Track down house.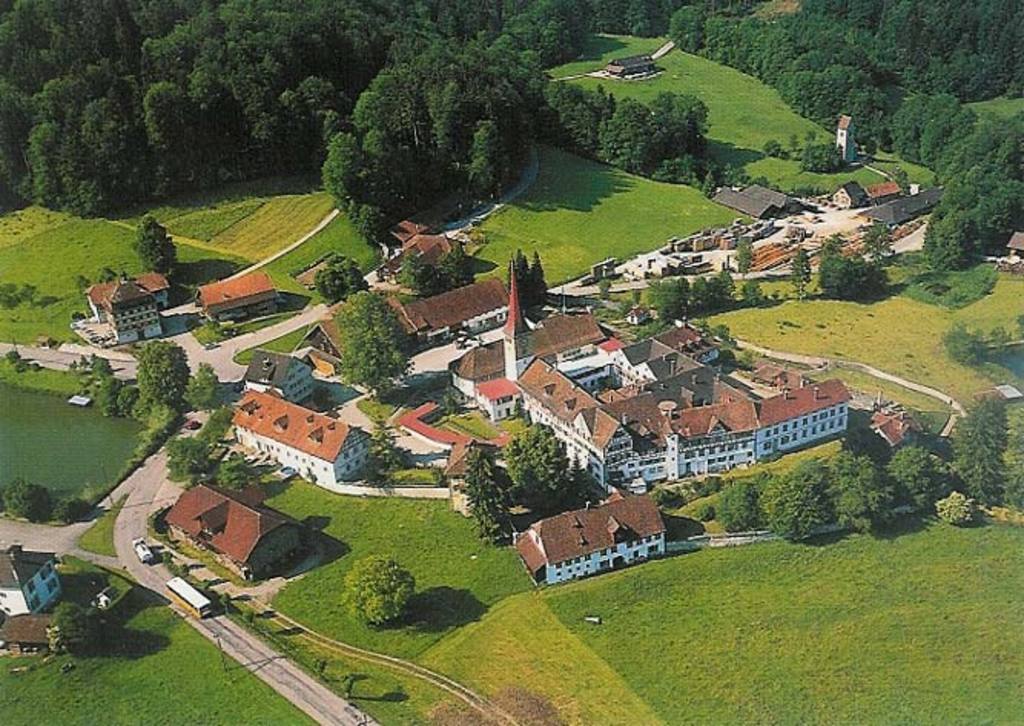
Tracked to 746, 368, 857, 464.
